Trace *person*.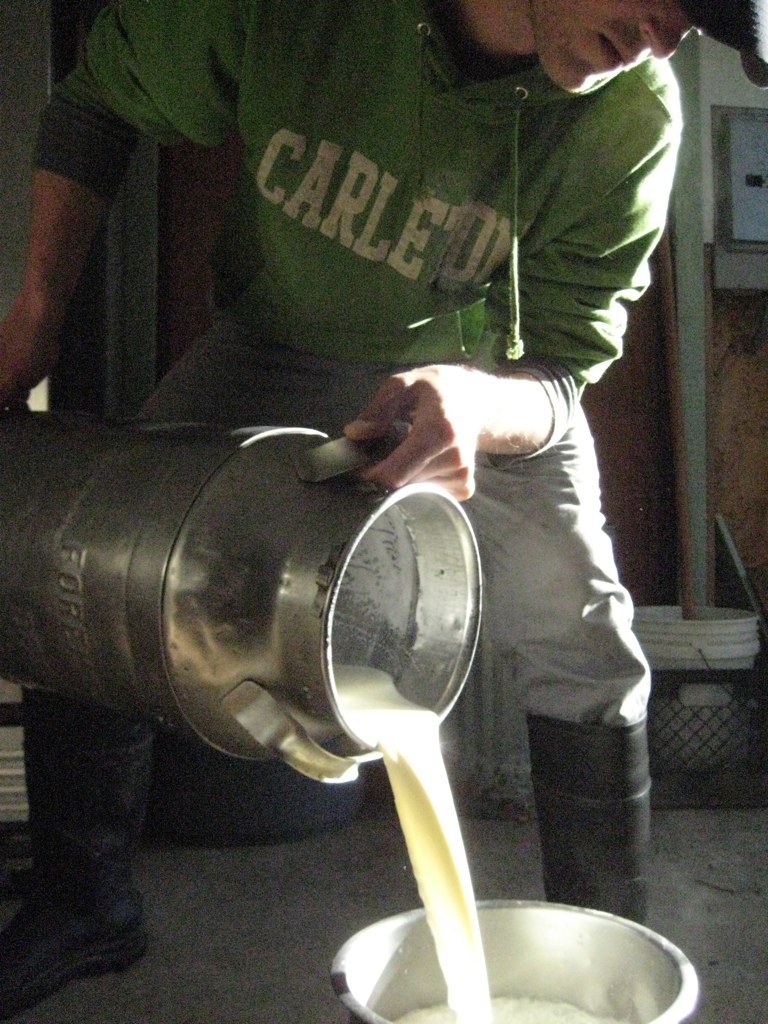
Traced to (x1=0, y1=0, x2=767, y2=1020).
